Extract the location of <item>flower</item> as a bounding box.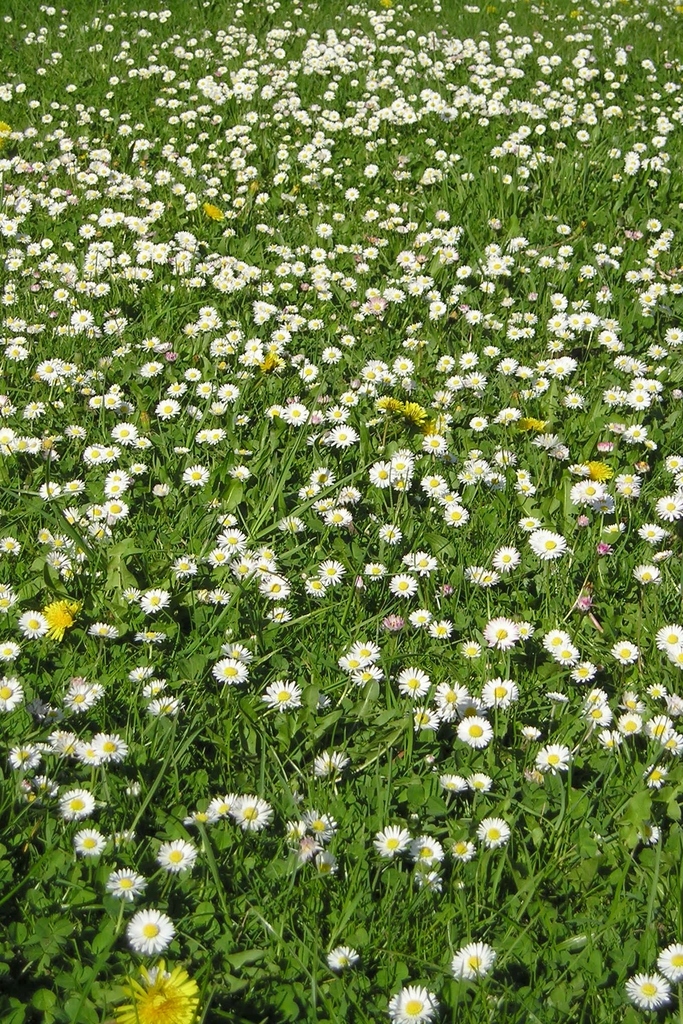
117/955/201/1023.
